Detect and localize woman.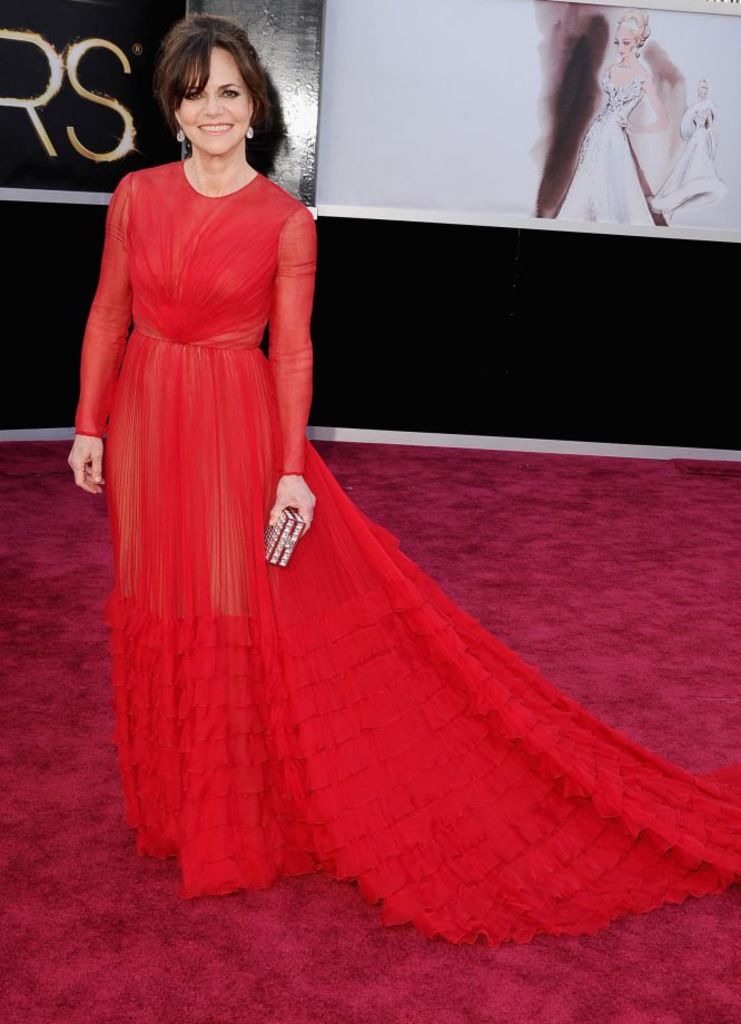
Localized at [77,72,559,910].
